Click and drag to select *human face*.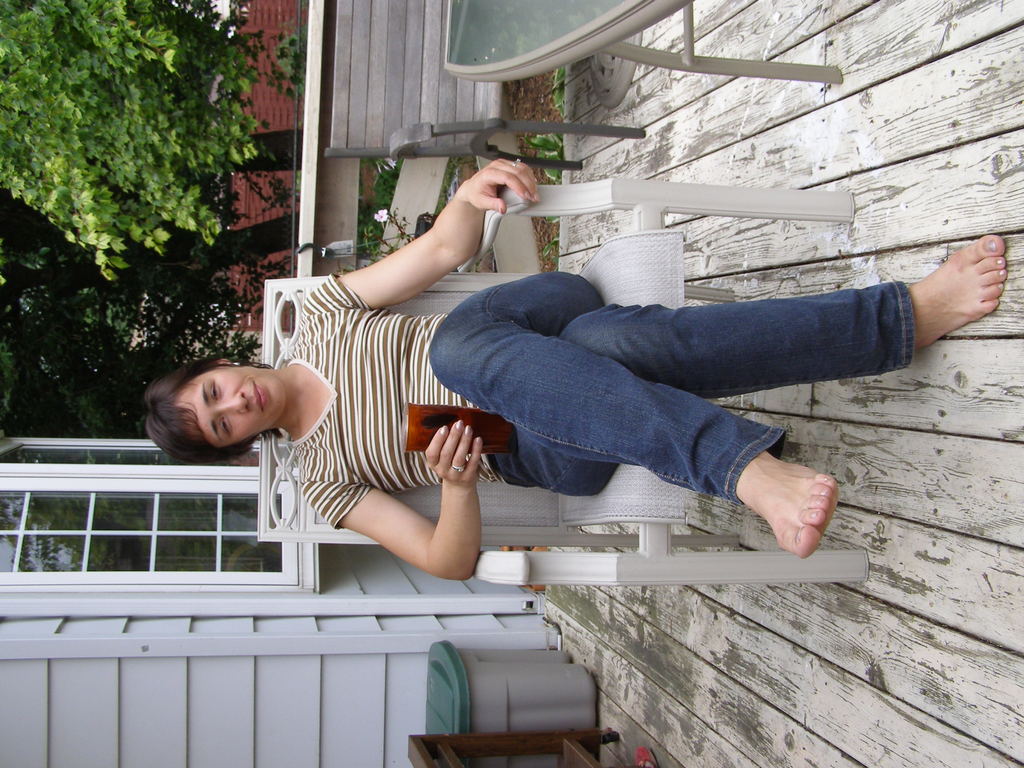
Selection: x1=175 y1=365 x2=286 y2=449.
